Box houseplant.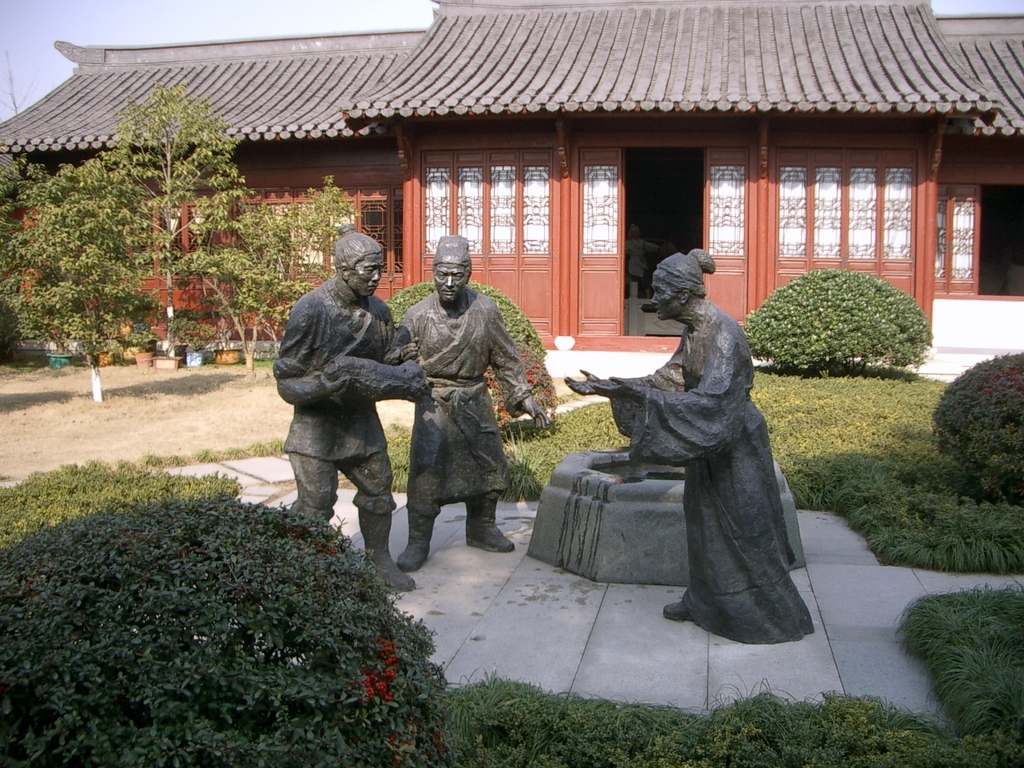
region(45, 292, 244, 369).
